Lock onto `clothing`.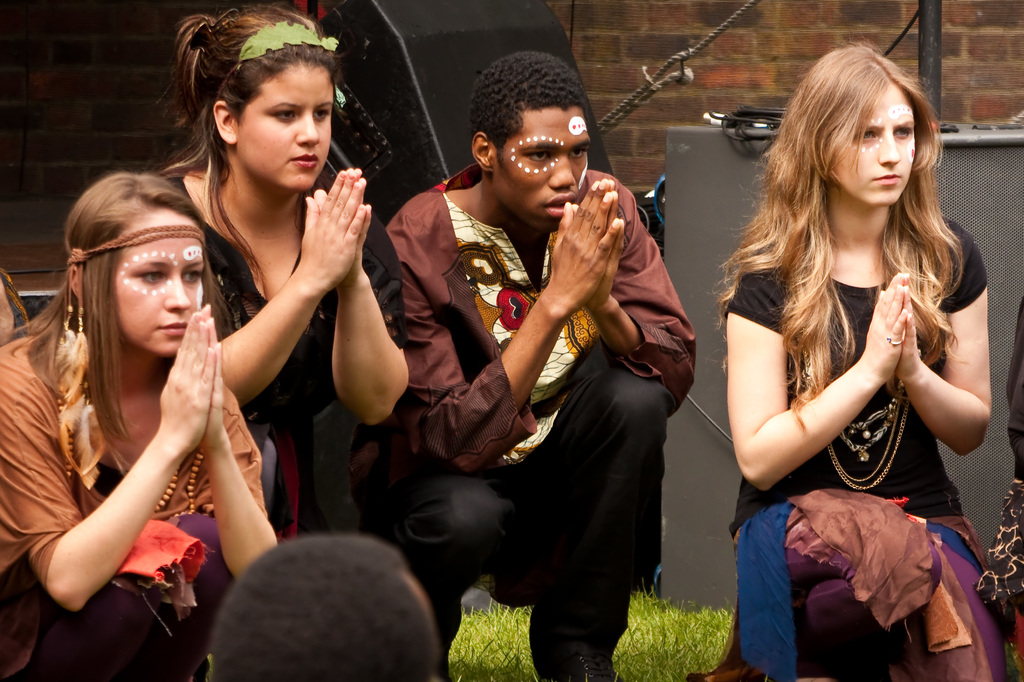
Locked: rect(973, 292, 1023, 681).
